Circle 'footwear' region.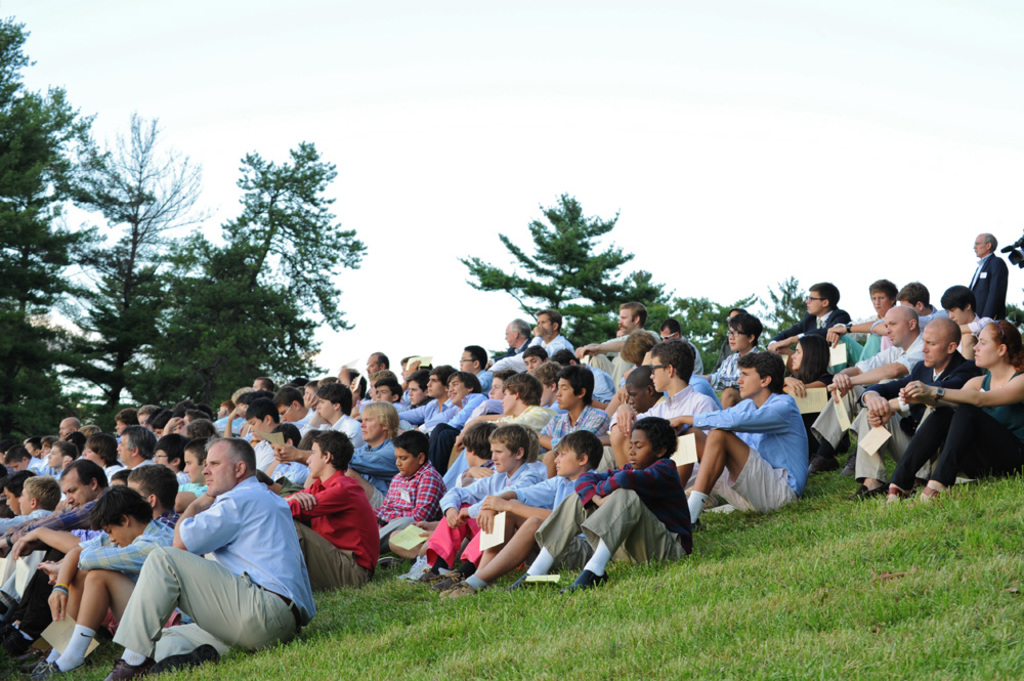
Region: pyautogui.locateOnScreen(564, 569, 613, 598).
